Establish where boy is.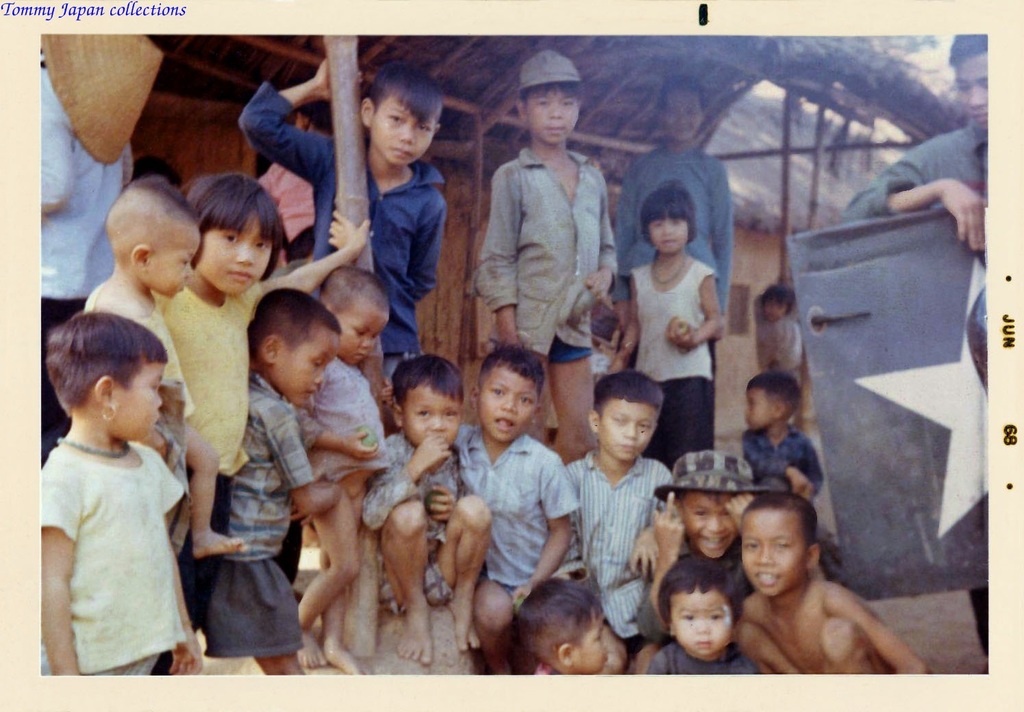
Established at (379, 342, 581, 674).
